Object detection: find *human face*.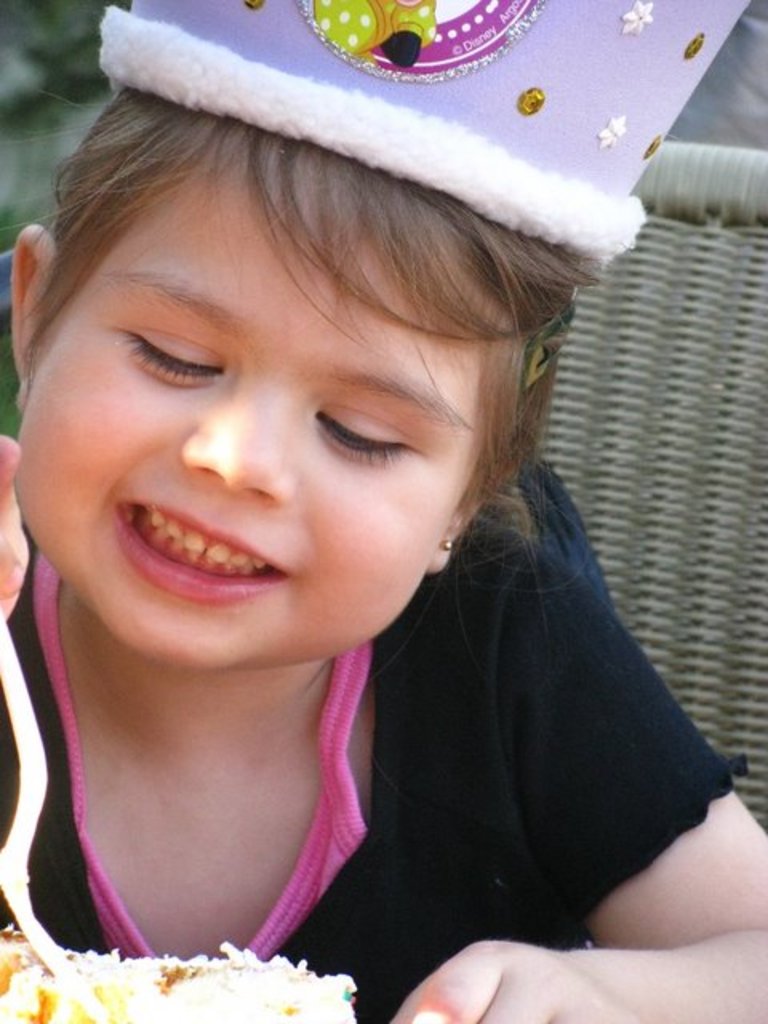
5:138:488:678.
